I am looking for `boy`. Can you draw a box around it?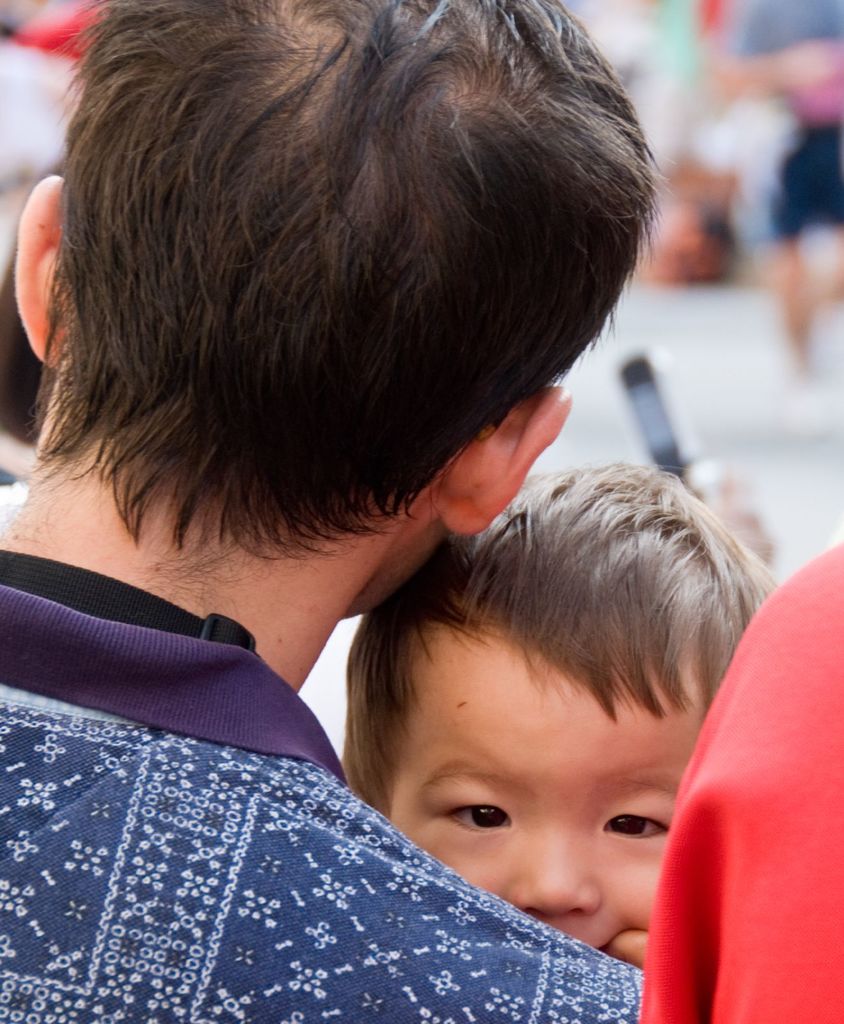
Sure, the bounding box is crop(340, 463, 770, 966).
